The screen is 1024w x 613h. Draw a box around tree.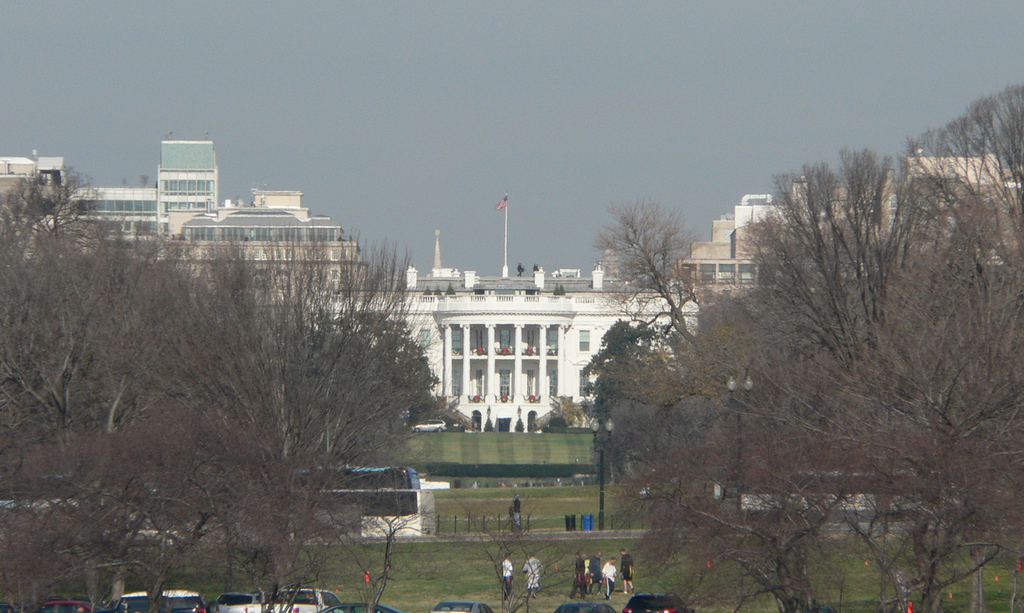
<box>590,199,709,362</box>.
